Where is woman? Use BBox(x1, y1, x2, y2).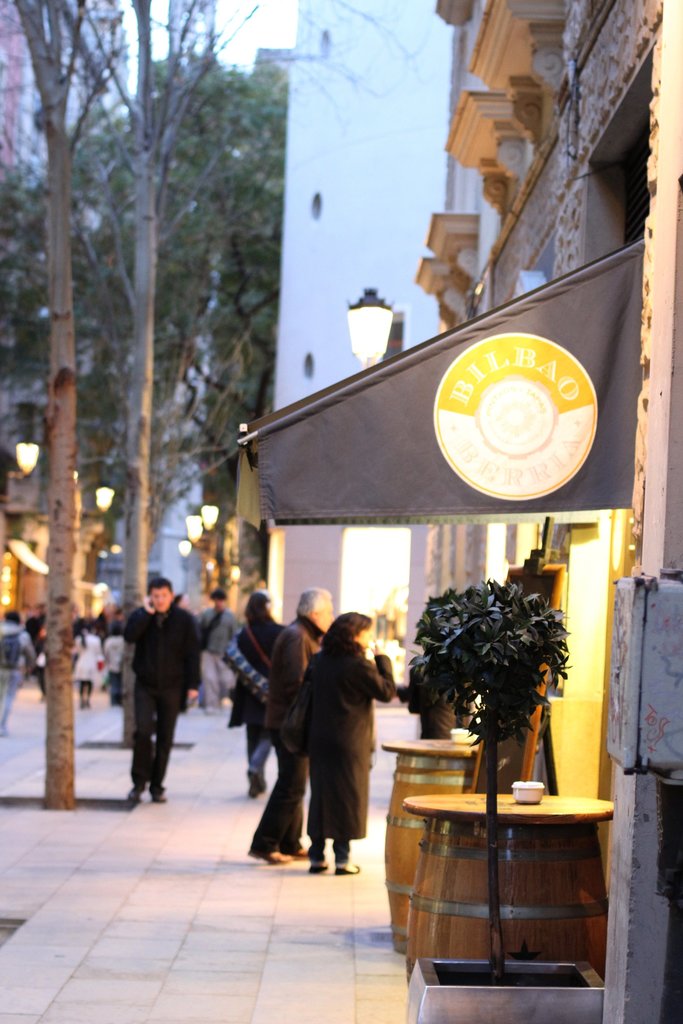
BBox(103, 620, 124, 706).
